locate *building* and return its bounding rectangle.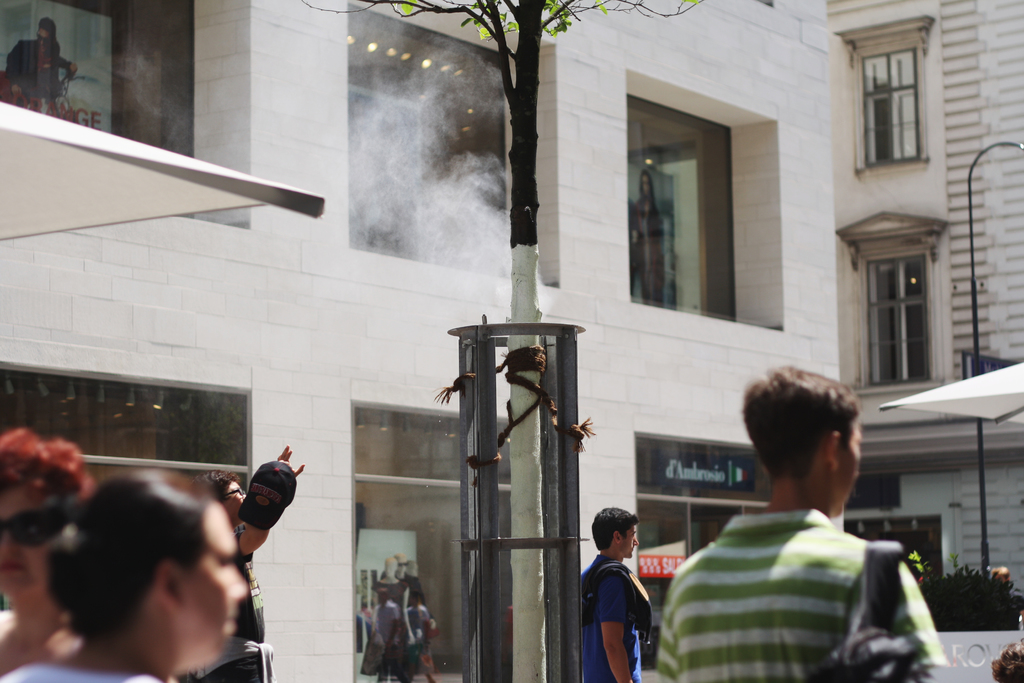
x1=0 y1=0 x2=1023 y2=682.
